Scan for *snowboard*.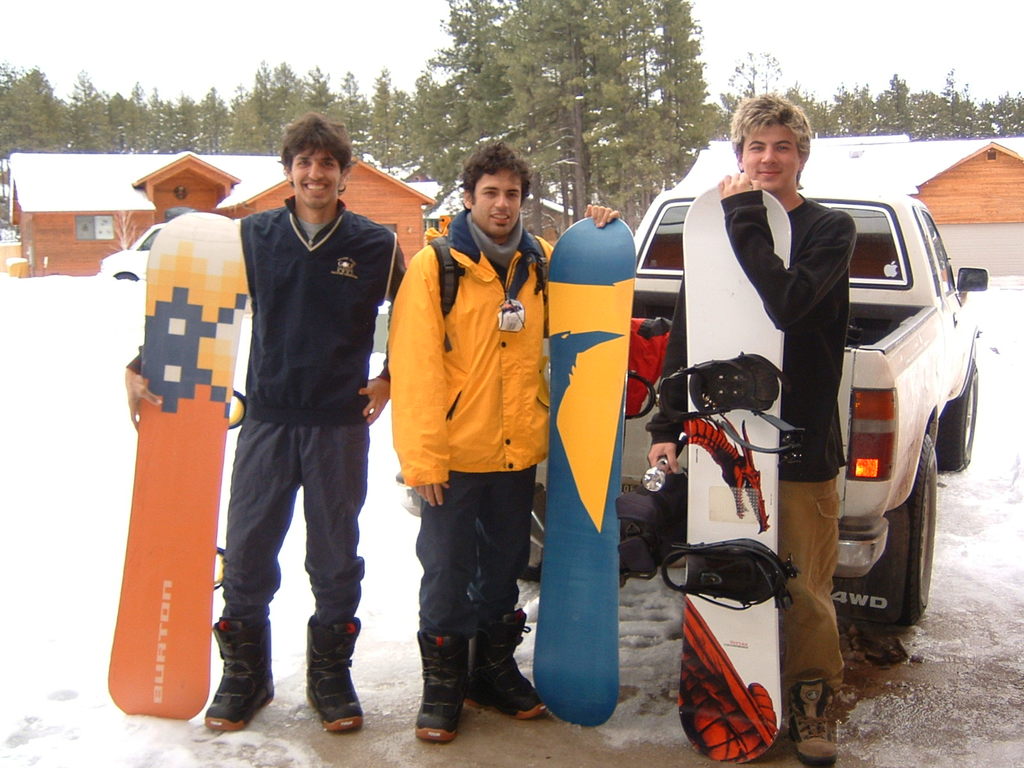
Scan result: (left=652, top=185, right=806, bottom=763).
